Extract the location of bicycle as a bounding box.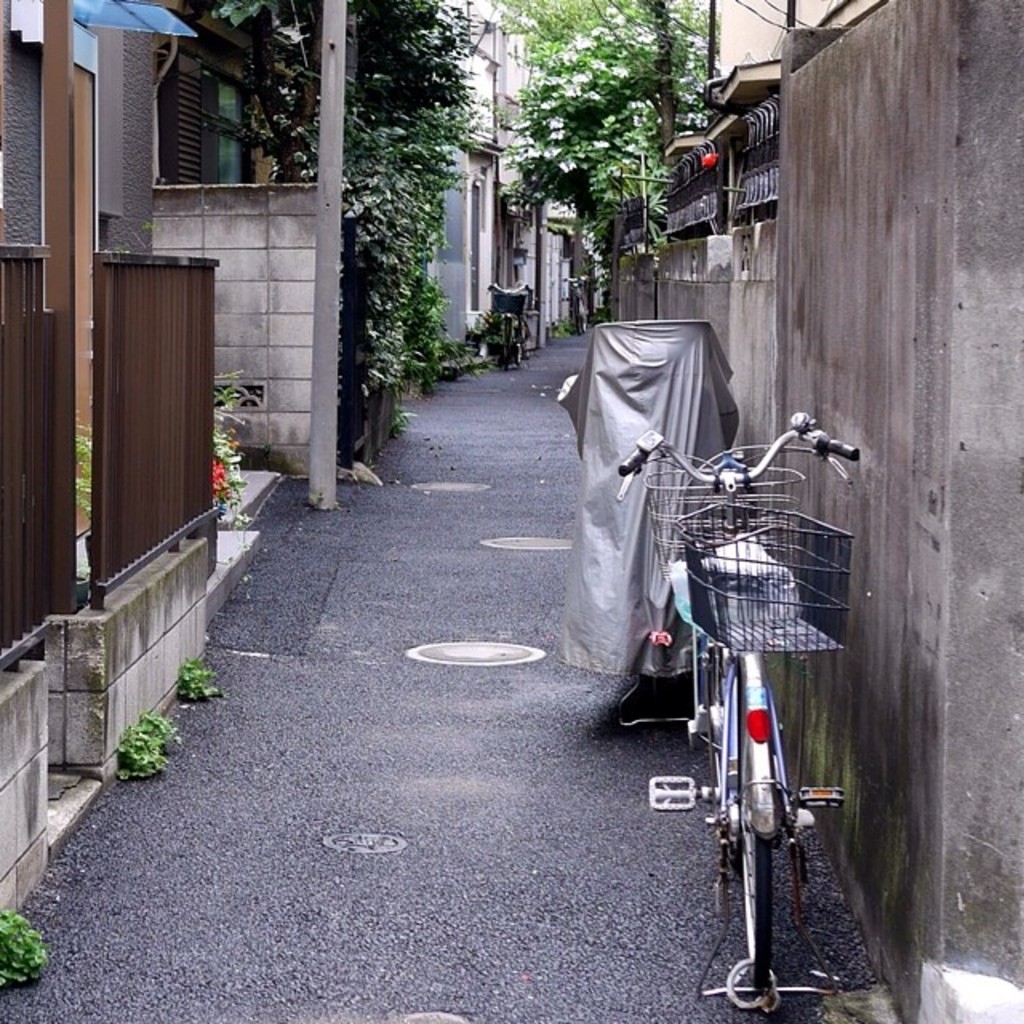
{"left": 488, "top": 283, "right": 531, "bottom": 368}.
